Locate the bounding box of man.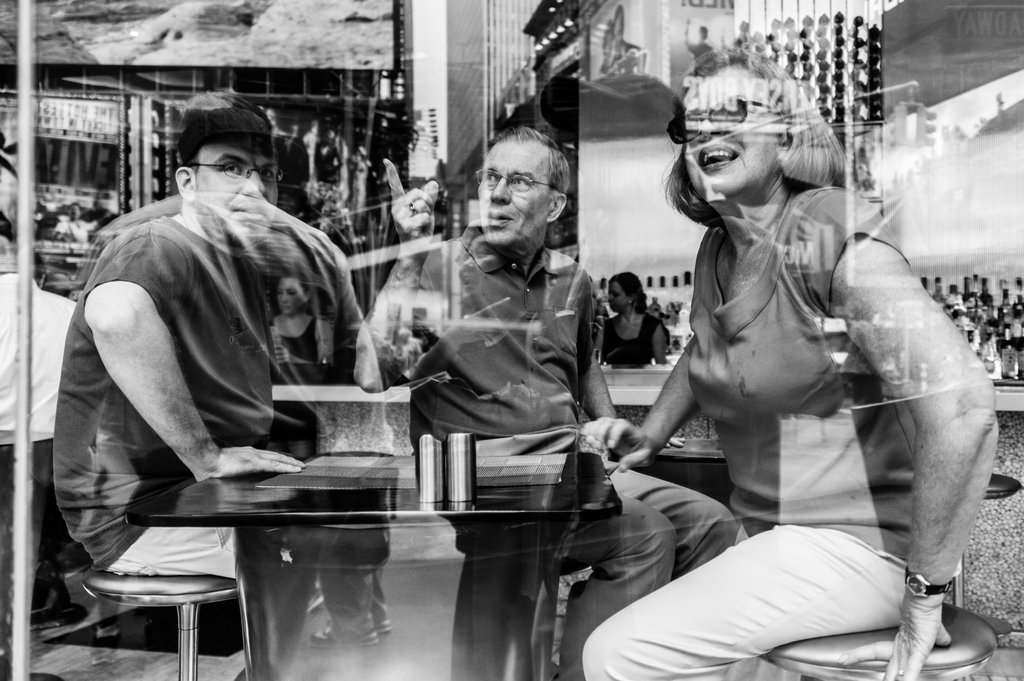
Bounding box: <bbox>589, 40, 970, 680</bbox>.
